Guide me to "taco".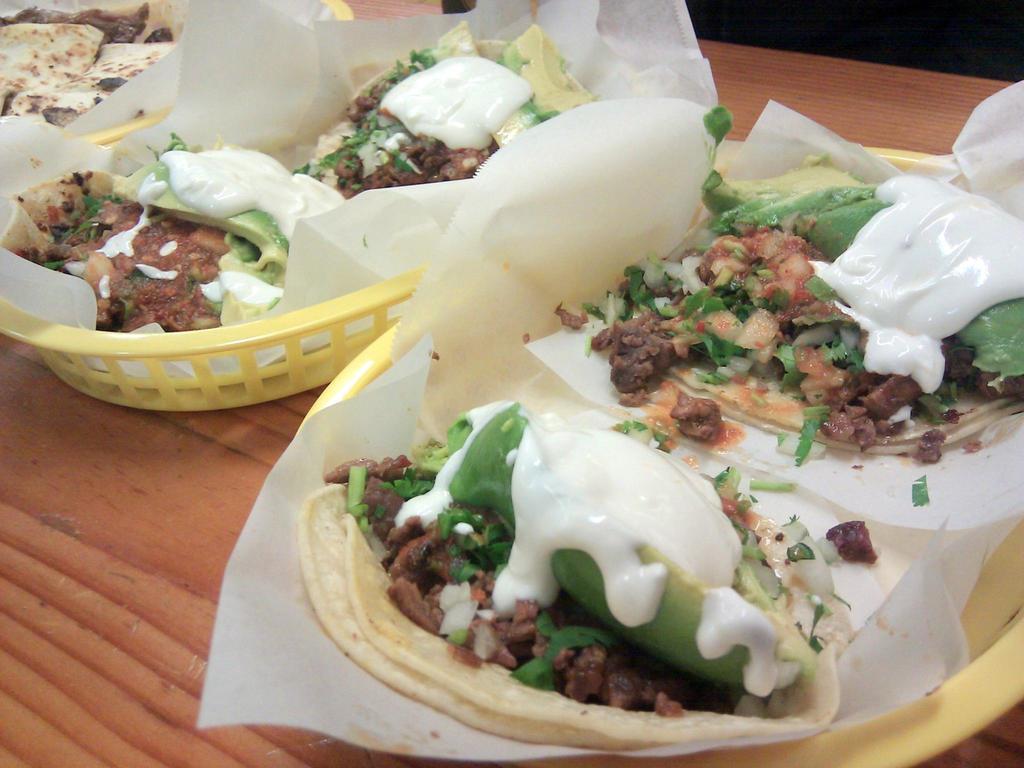
Guidance: x1=300 y1=397 x2=840 y2=749.
